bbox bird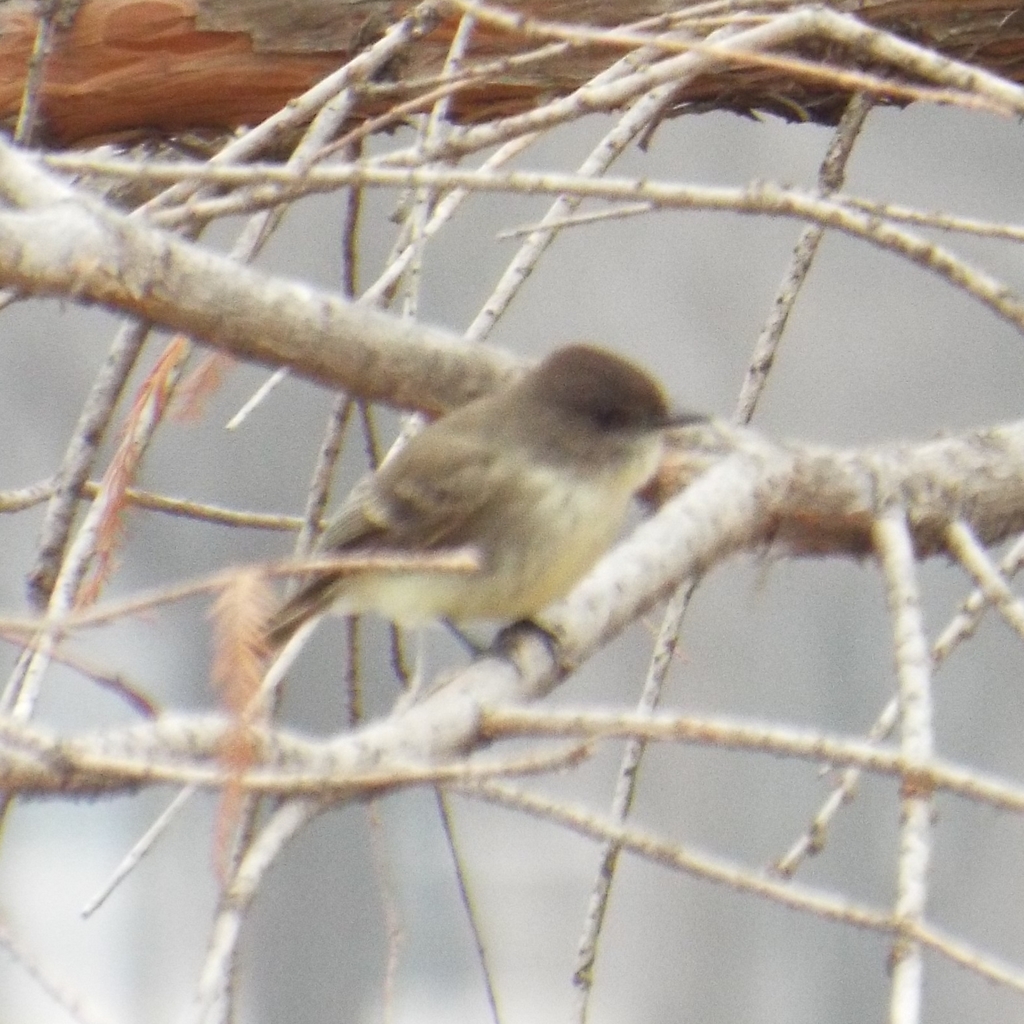
[212,349,747,698]
